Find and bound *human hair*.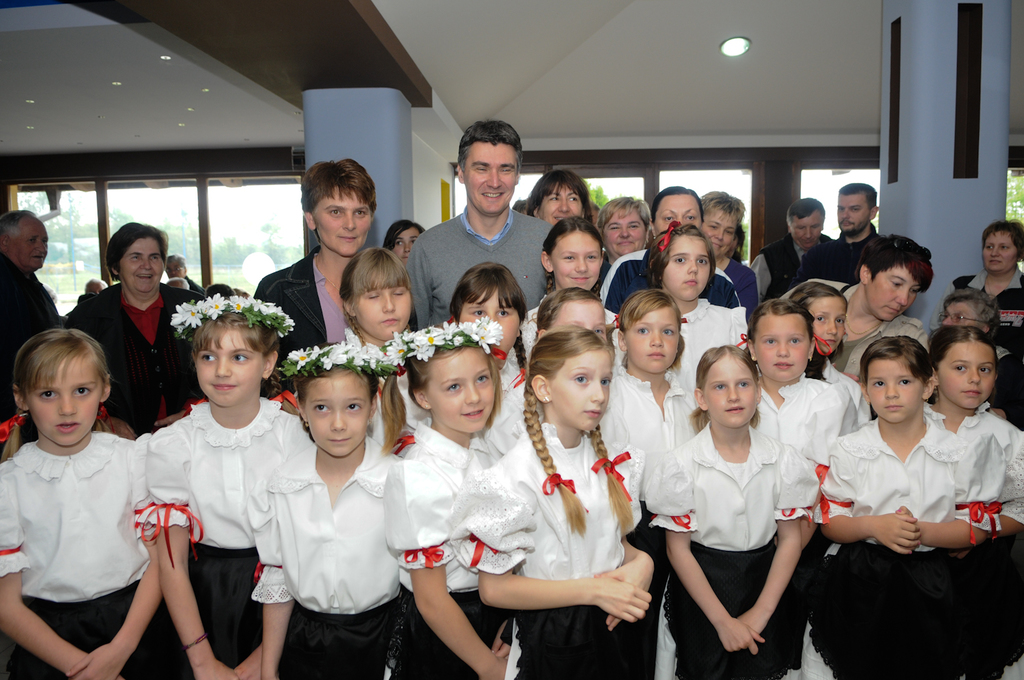
Bound: box(0, 209, 35, 239).
